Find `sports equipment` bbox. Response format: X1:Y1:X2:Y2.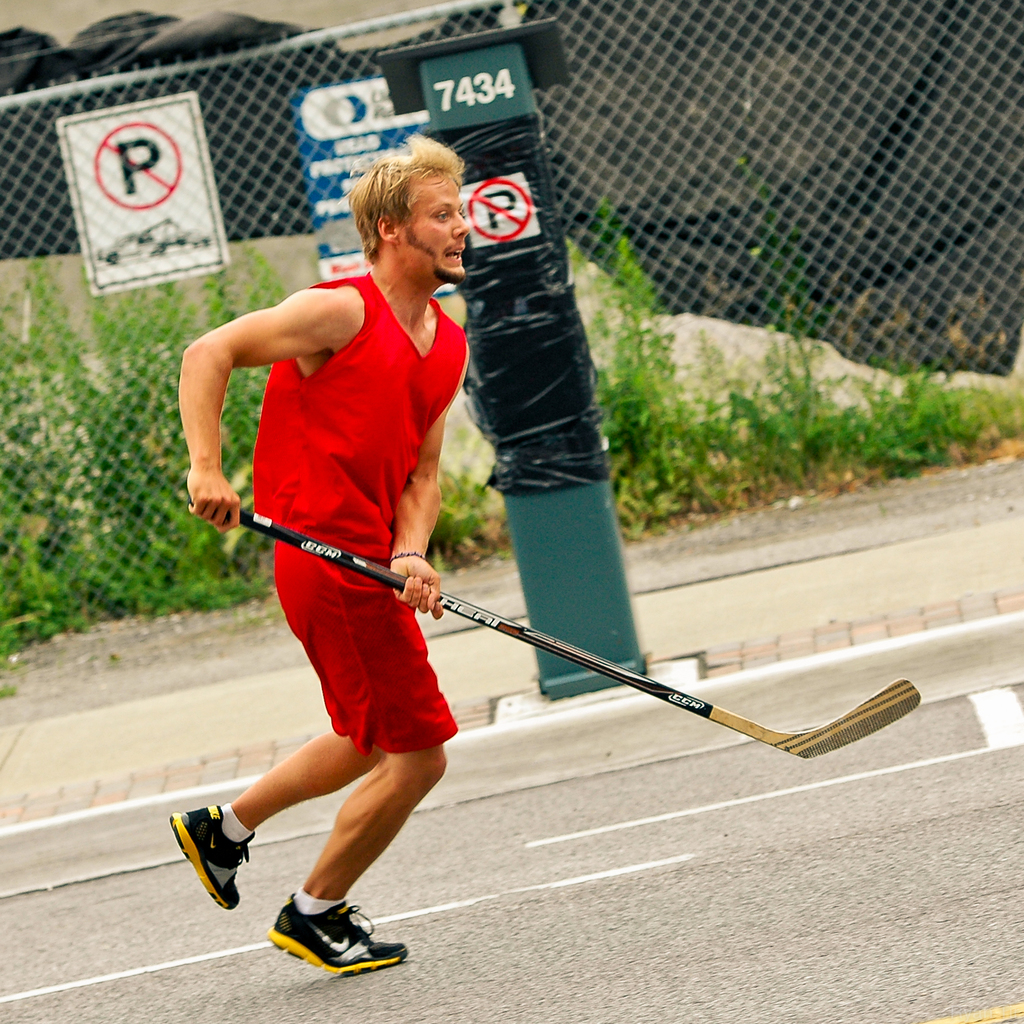
261:883:404:980.
